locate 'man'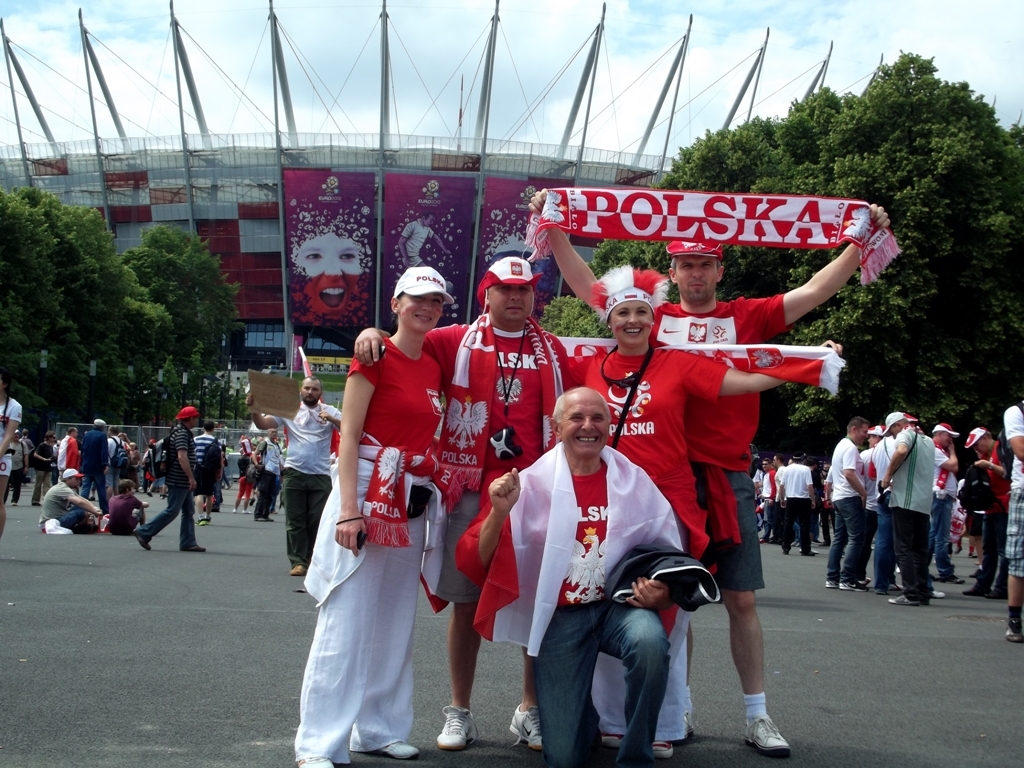
region(928, 417, 969, 572)
